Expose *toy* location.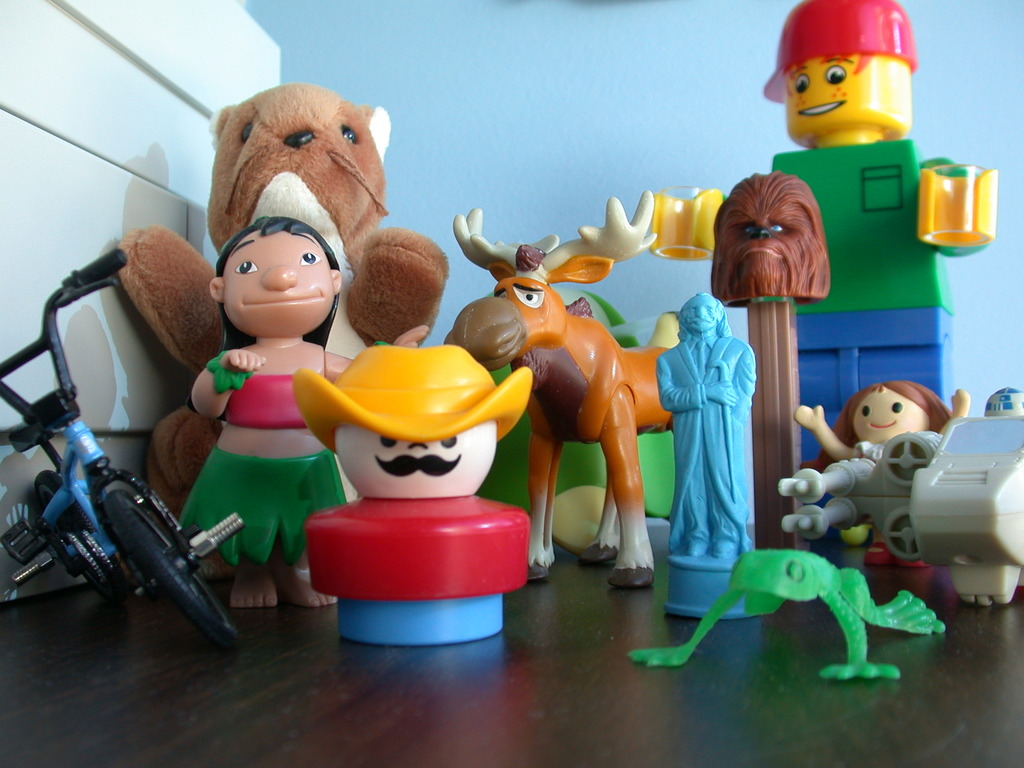
Exposed at rect(0, 248, 243, 648).
